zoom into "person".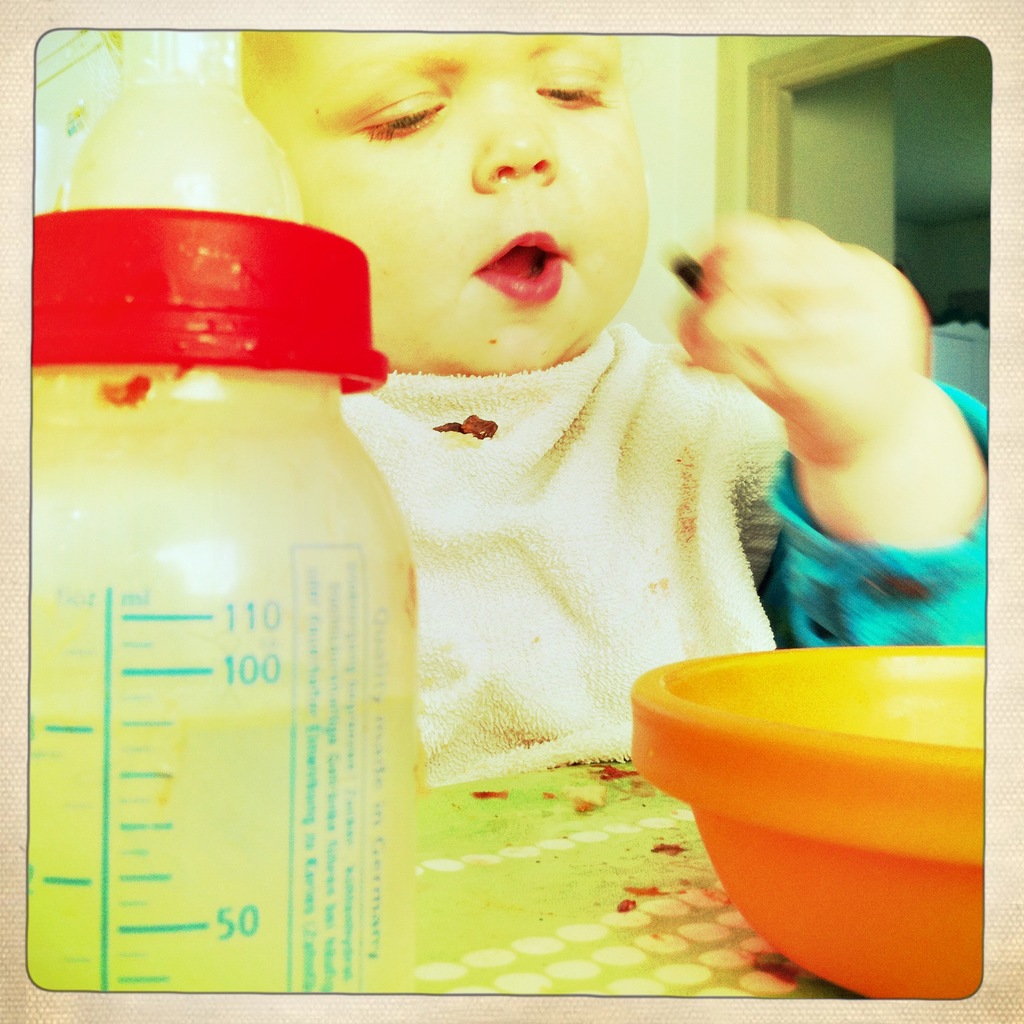
Zoom target: crop(99, 32, 988, 789).
